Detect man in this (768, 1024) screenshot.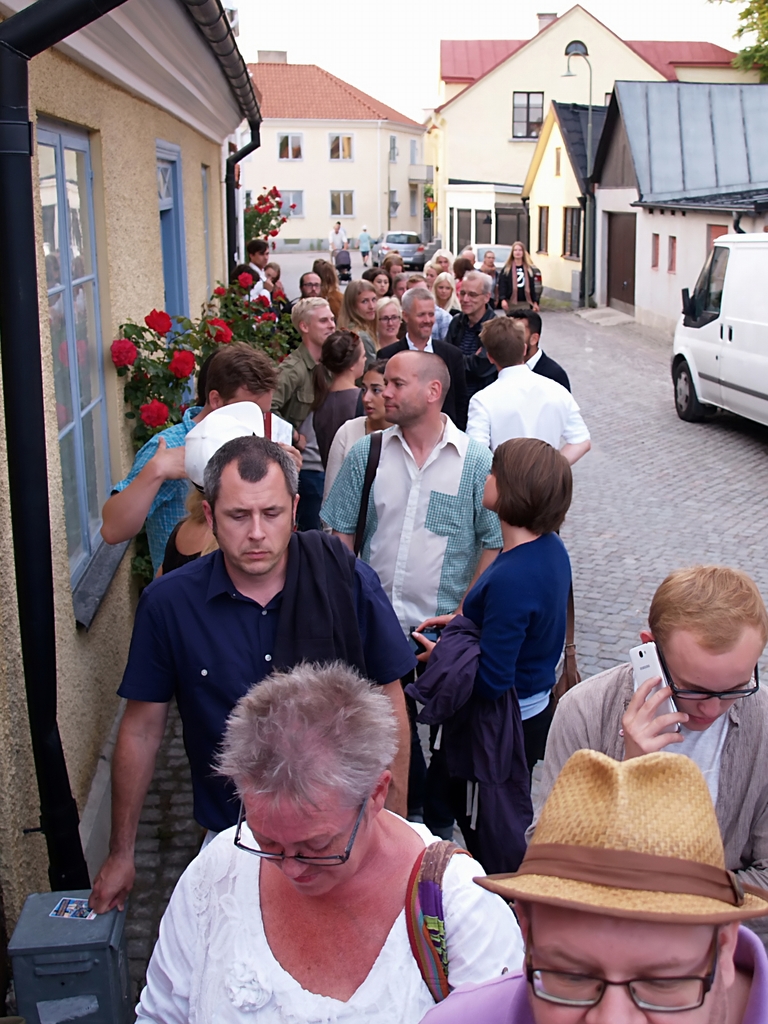
Detection: 443:268:497:363.
